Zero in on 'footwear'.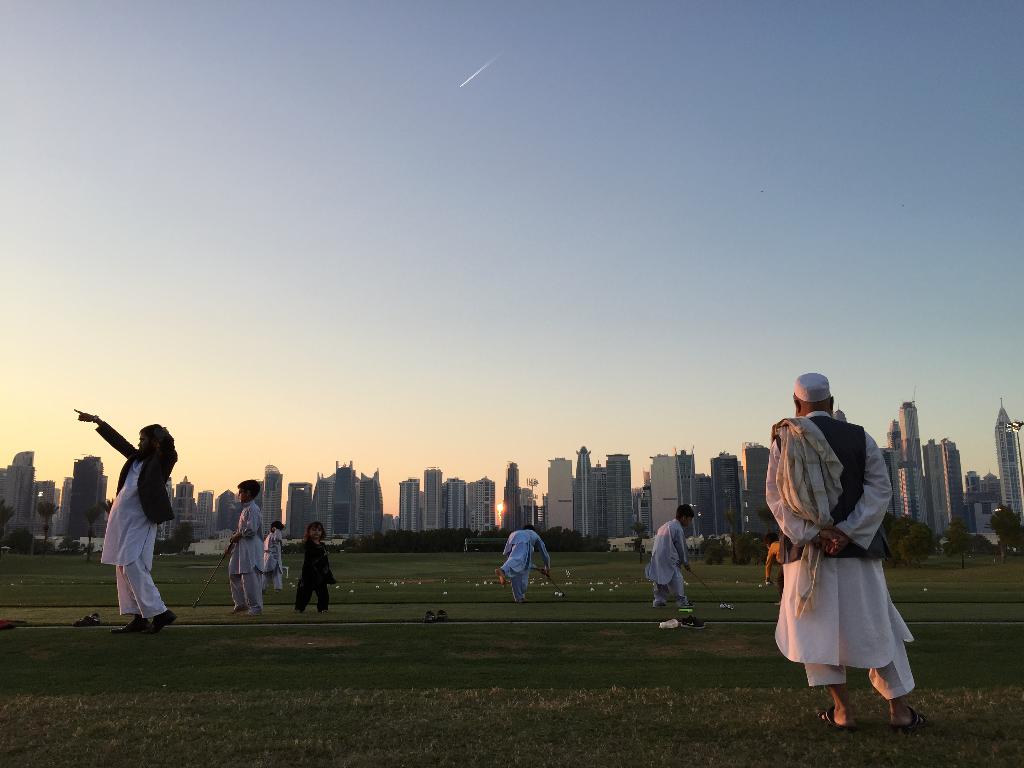
Zeroed in: 115,617,153,633.
